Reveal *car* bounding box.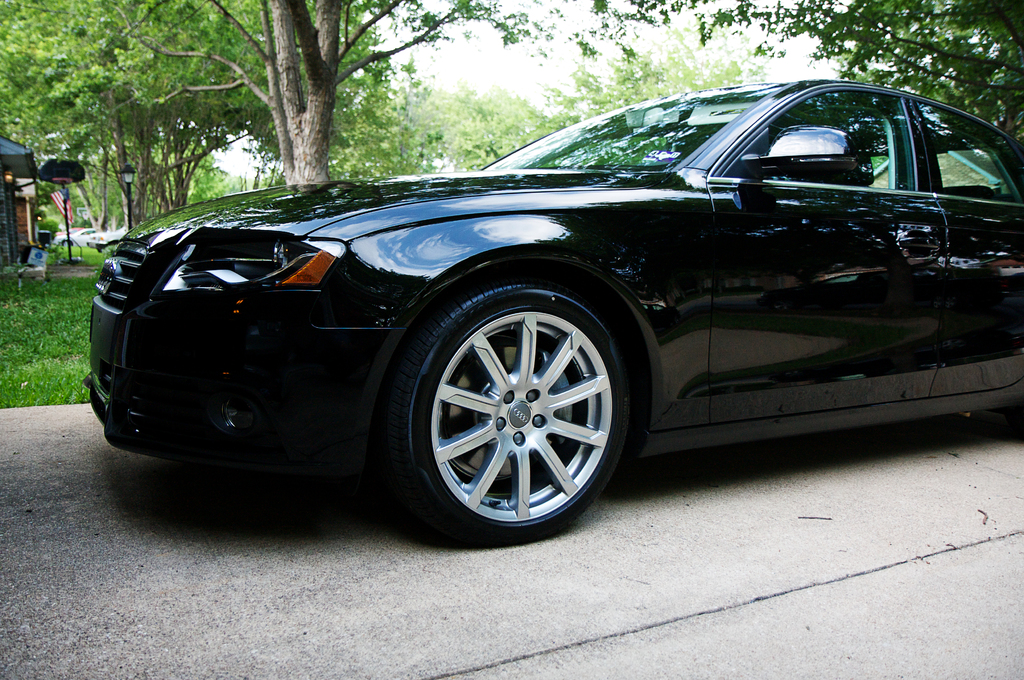
Revealed: detection(90, 89, 1016, 545).
